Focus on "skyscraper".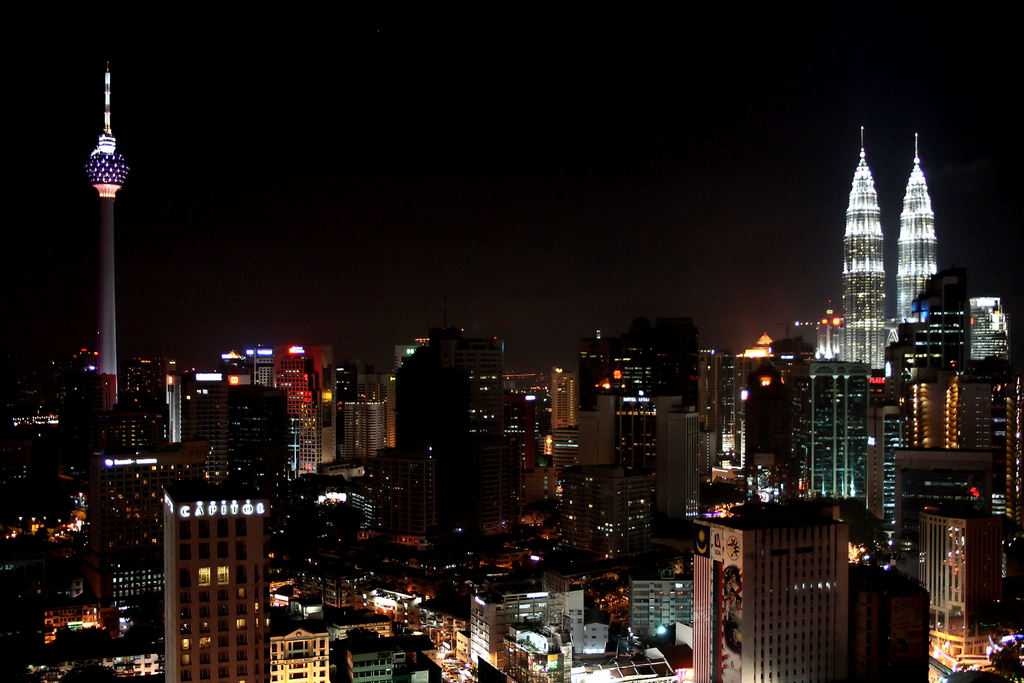
Focused at 153, 333, 419, 592.
